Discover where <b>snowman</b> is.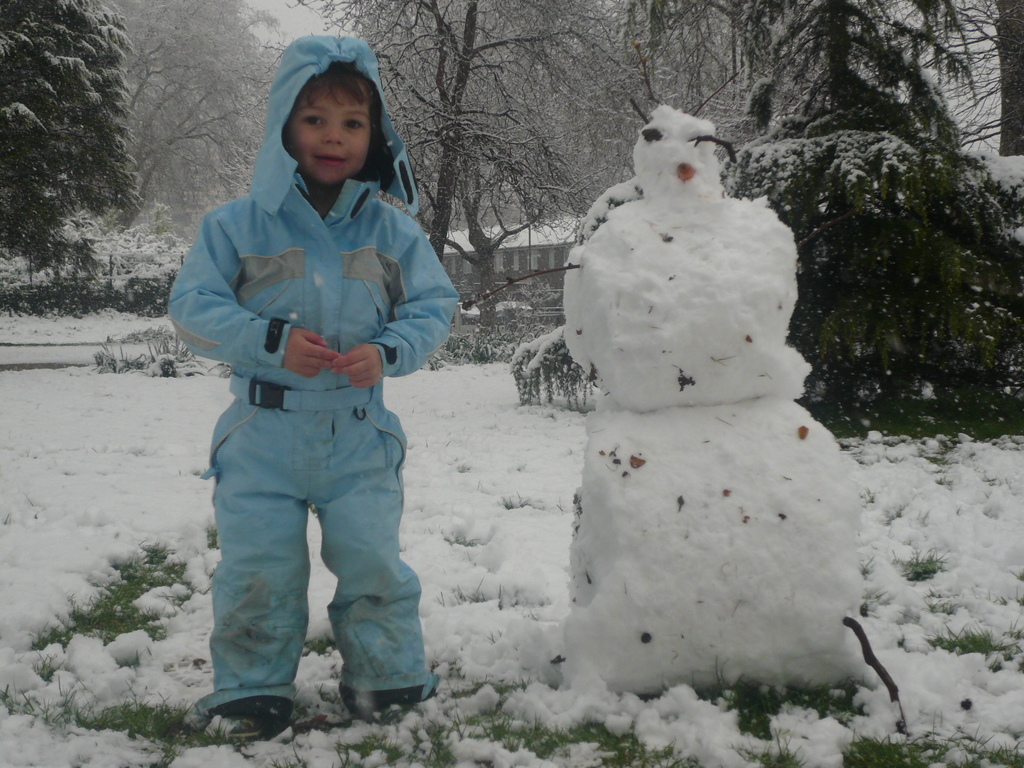
Discovered at <bbox>463, 45, 860, 694</bbox>.
